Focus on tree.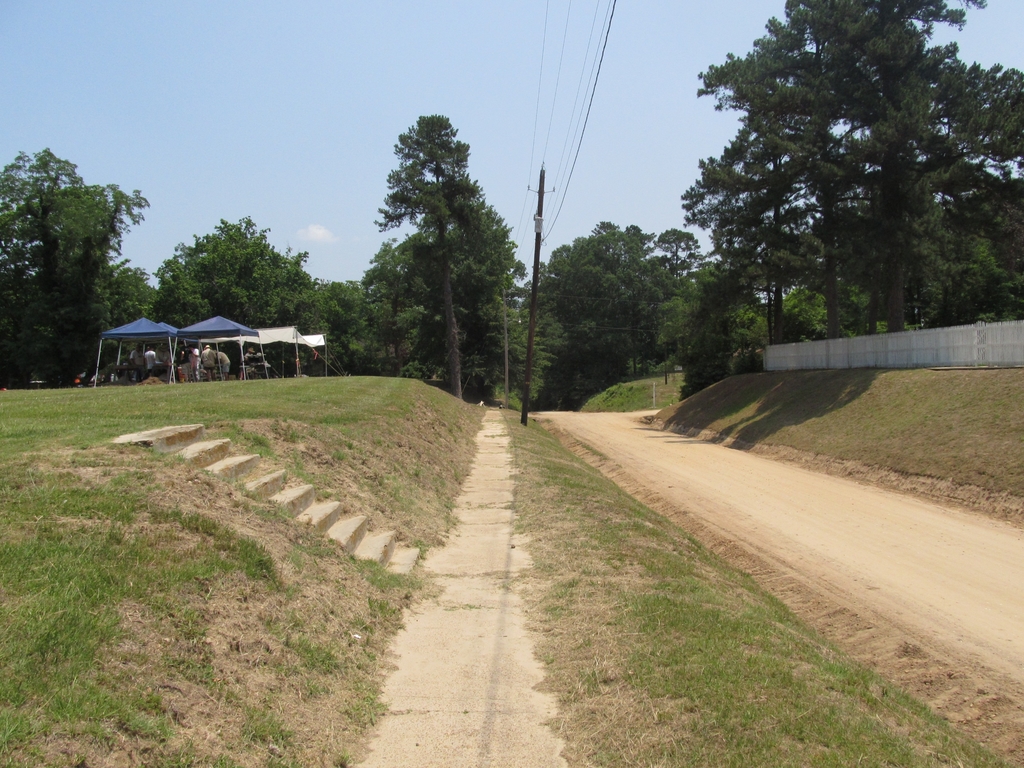
Focused at bbox=[287, 276, 374, 378].
